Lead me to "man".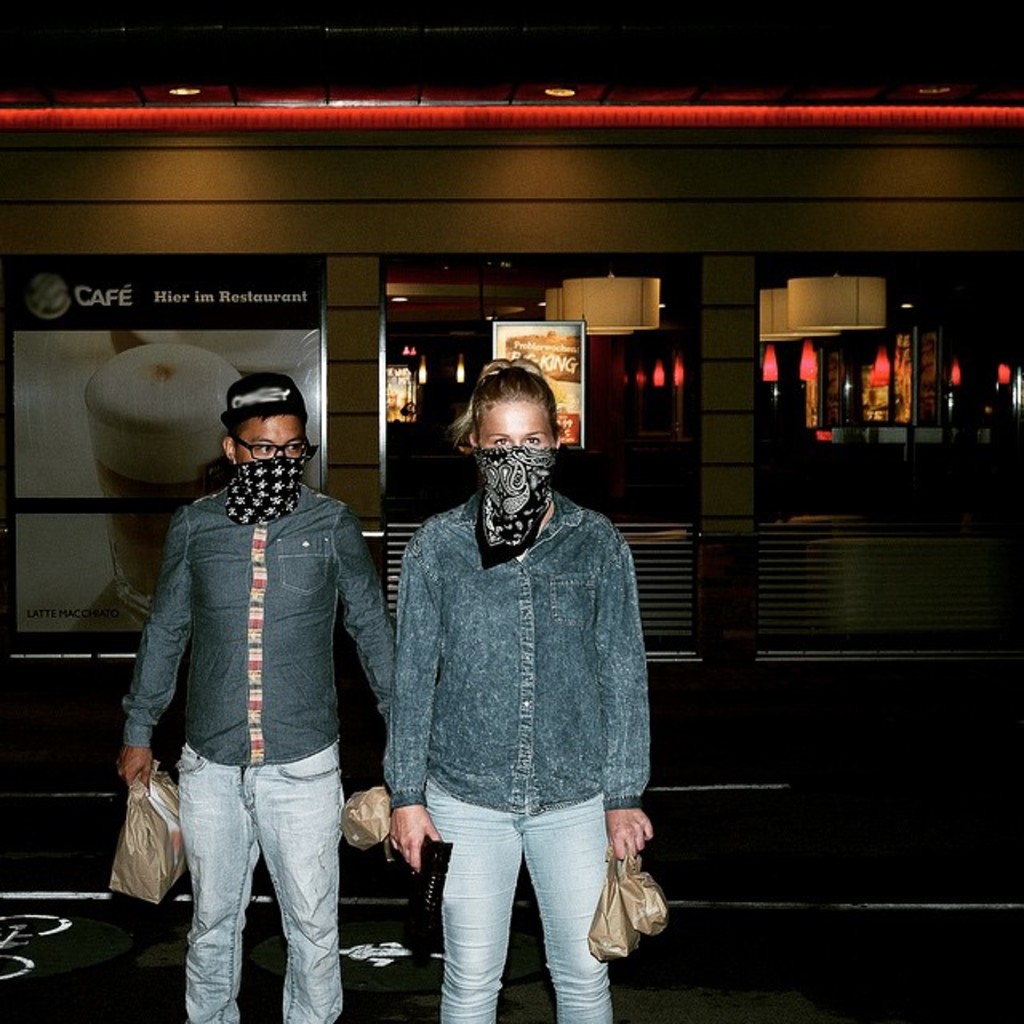
Lead to <region>110, 370, 400, 1022</region>.
